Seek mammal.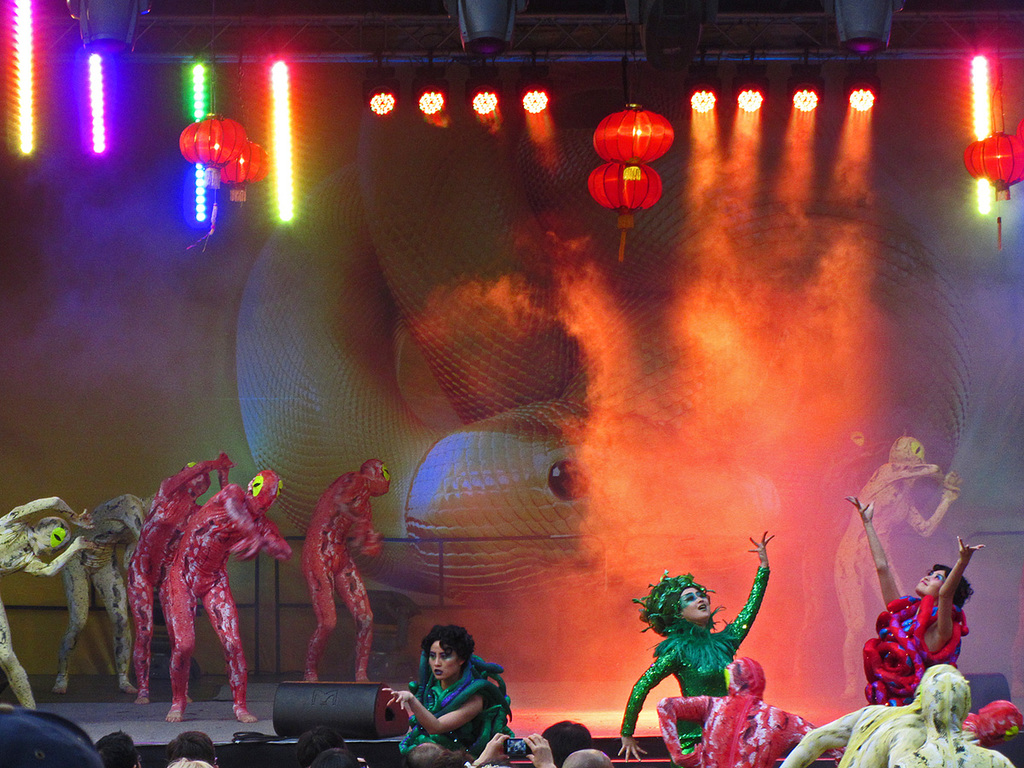
x1=51, y1=493, x2=158, y2=691.
